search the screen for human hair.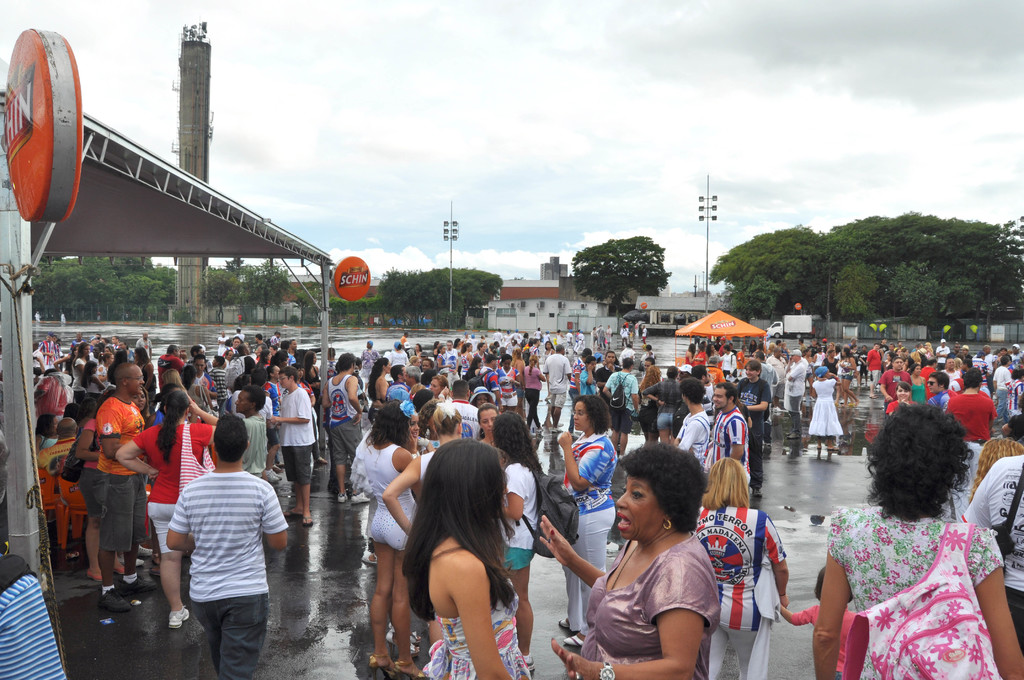
Found at select_region(96, 341, 104, 352).
